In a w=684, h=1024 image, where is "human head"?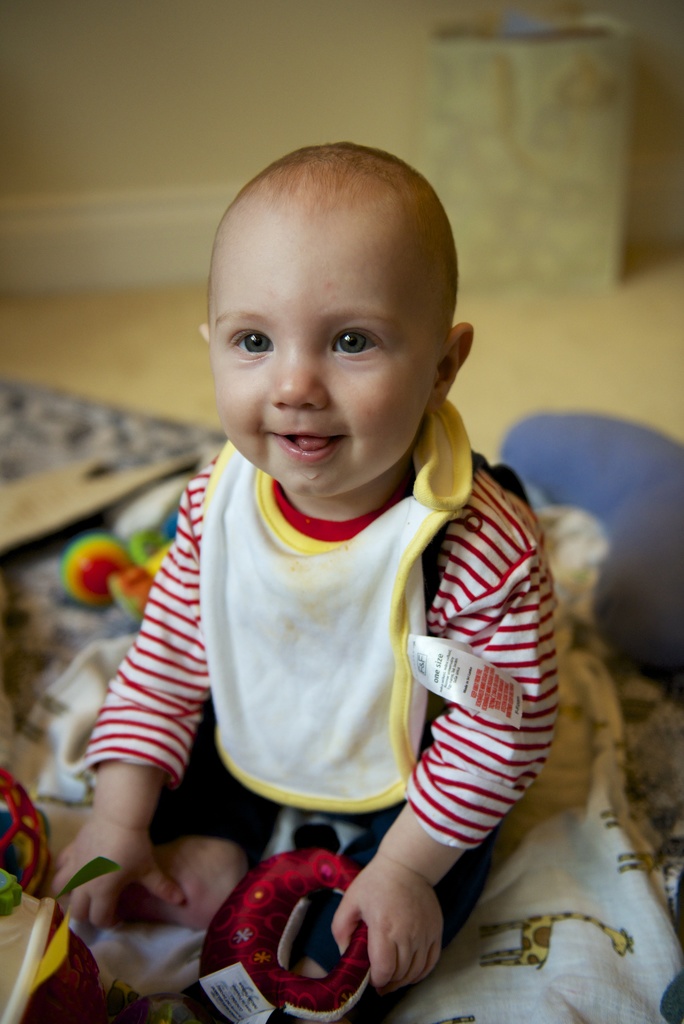
left=200, top=135, right=473, bottom=499.
